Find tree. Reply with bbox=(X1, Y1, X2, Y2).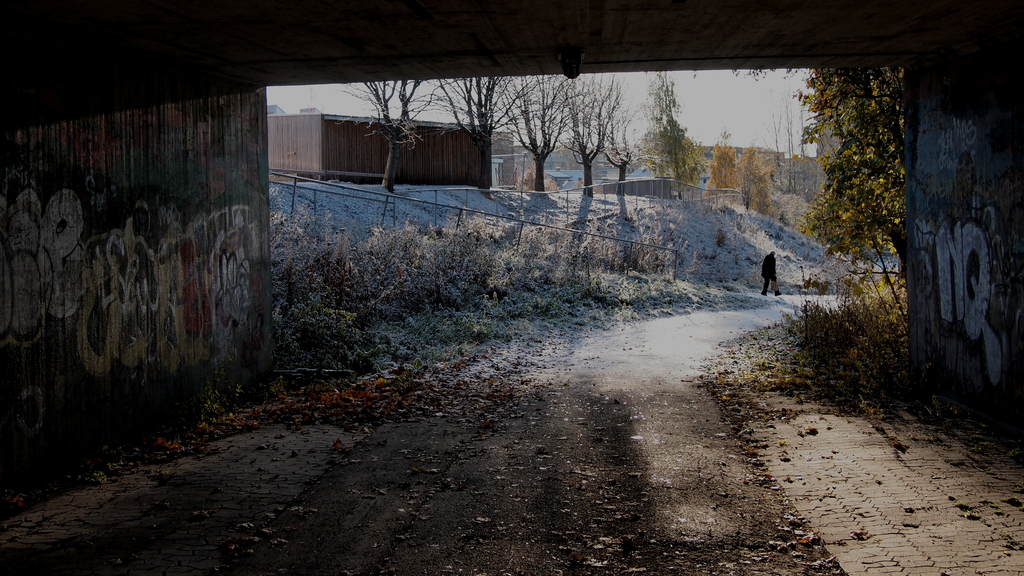
bbox=(801, 60, 906, 286).
